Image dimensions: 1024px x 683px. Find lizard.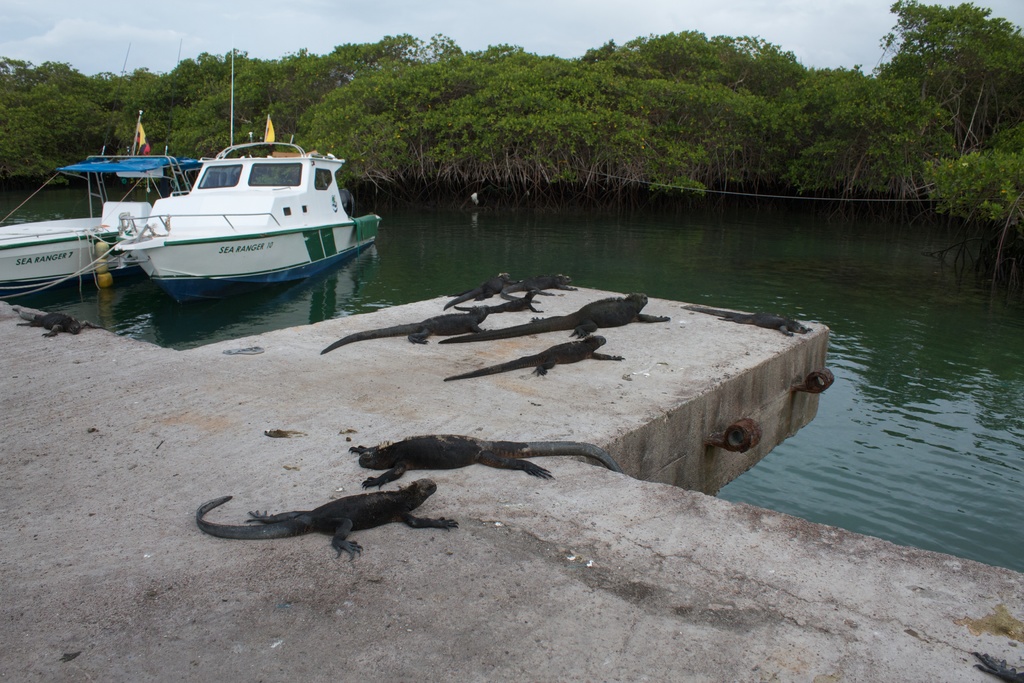
347 431 625 485.
